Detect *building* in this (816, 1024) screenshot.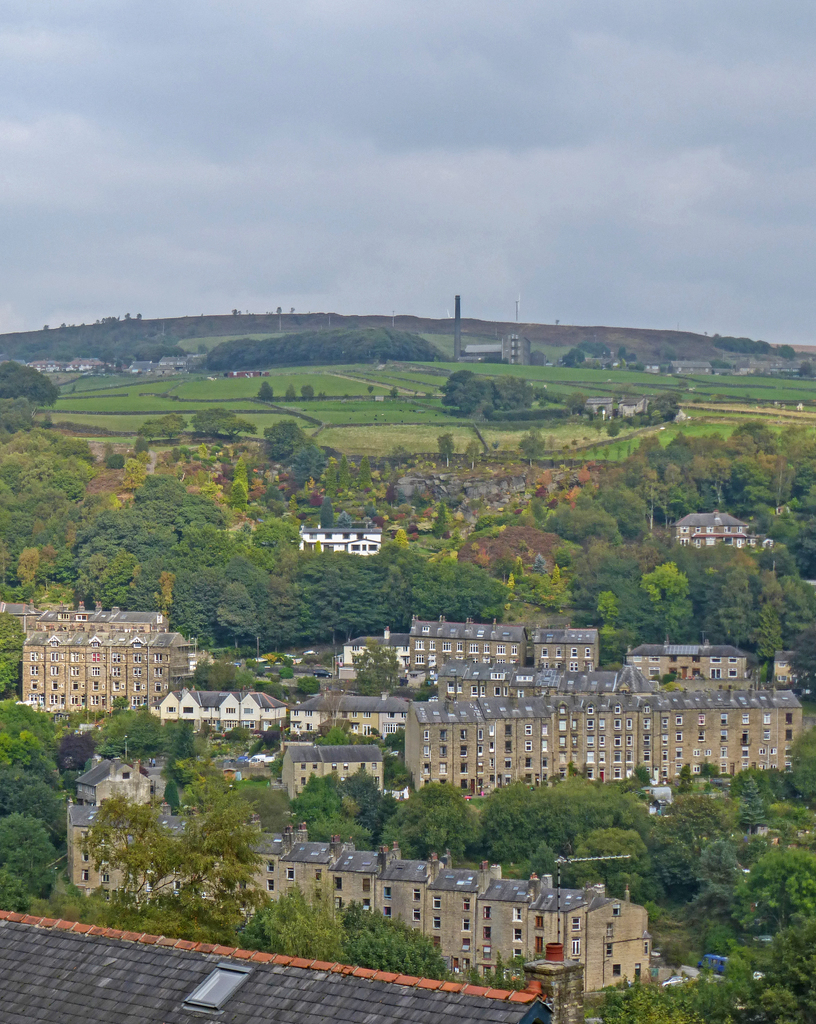
Detection: l=301, t=522, r=383, b=556.
